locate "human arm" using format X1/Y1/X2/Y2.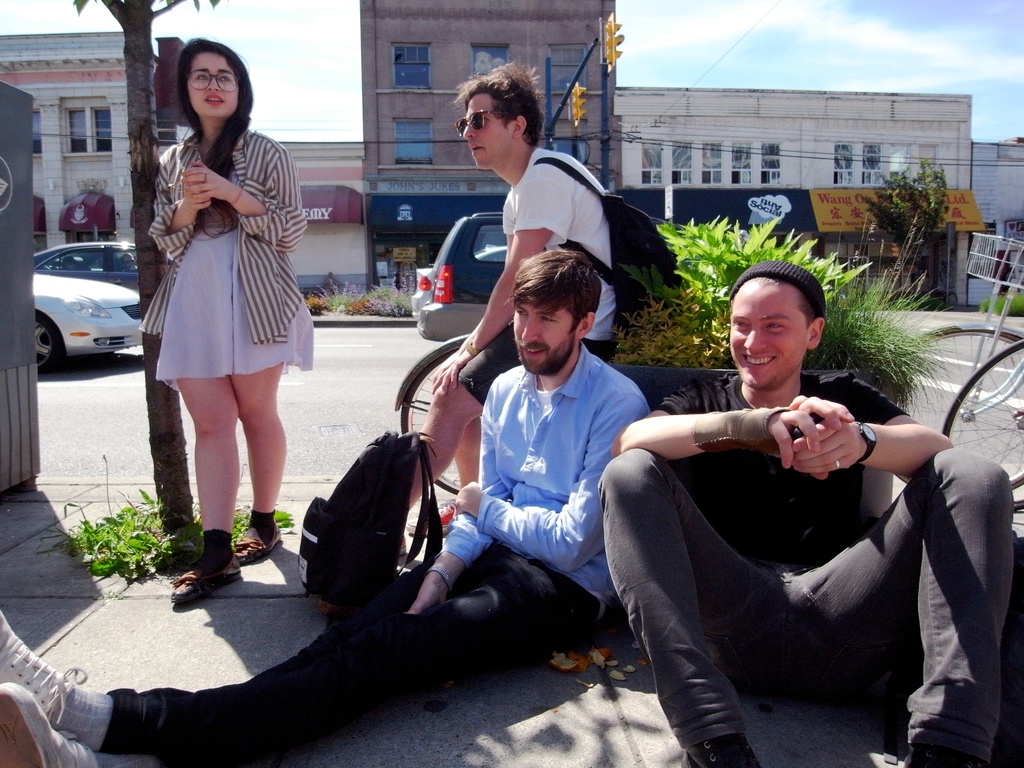
456/387/650/575.
